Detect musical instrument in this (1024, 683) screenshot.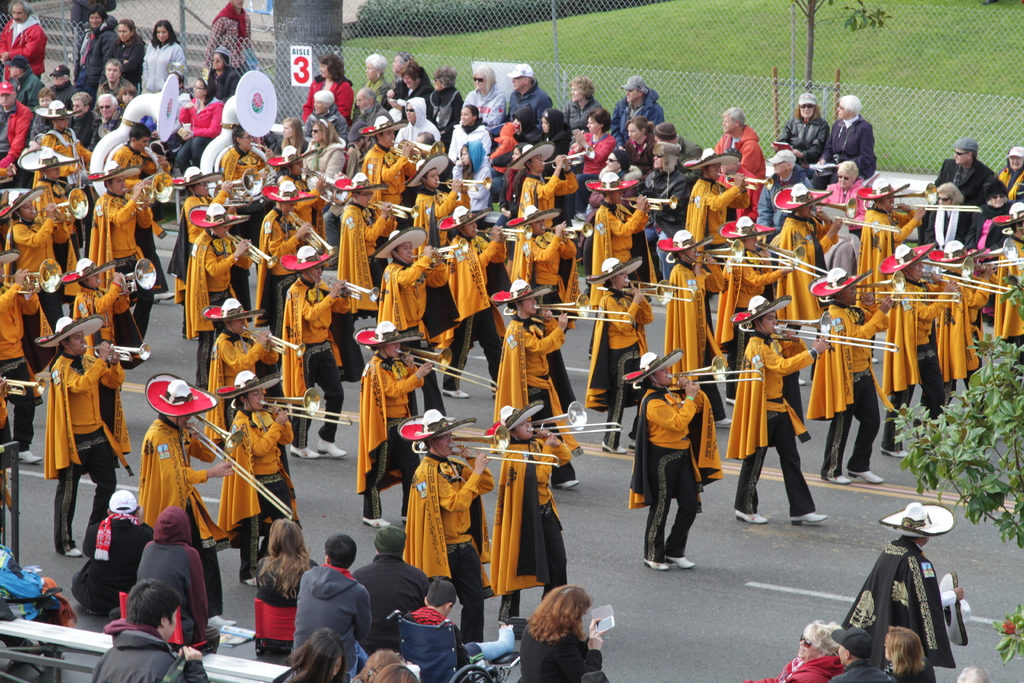
Detection: x1=312, y1=270, x2=381, y2=303.
